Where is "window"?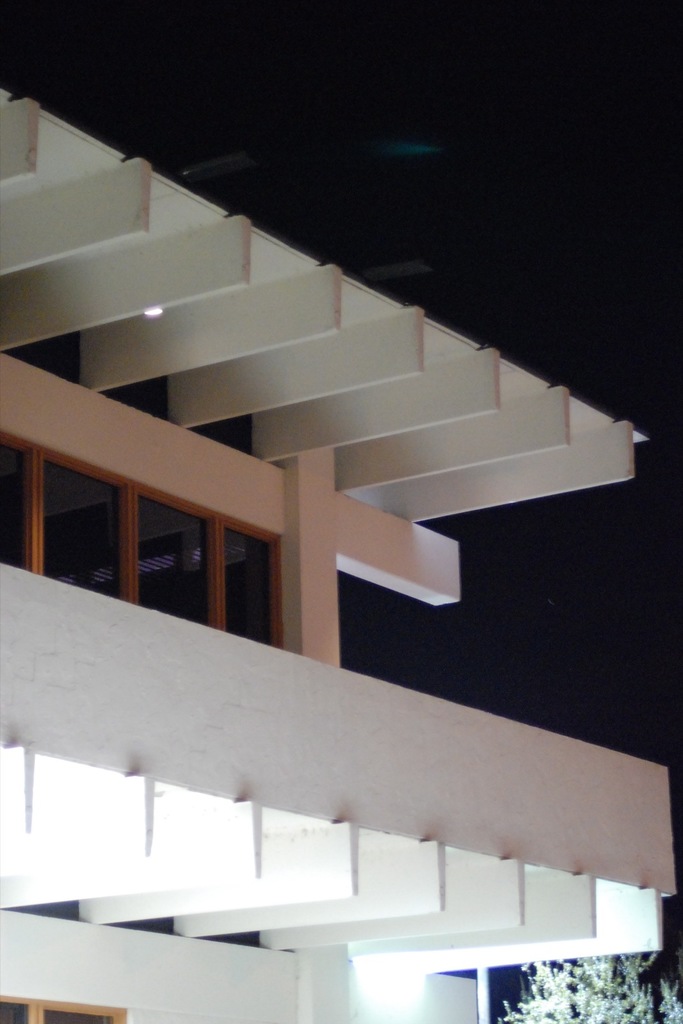
bbox(0, 428, 36, 573).
